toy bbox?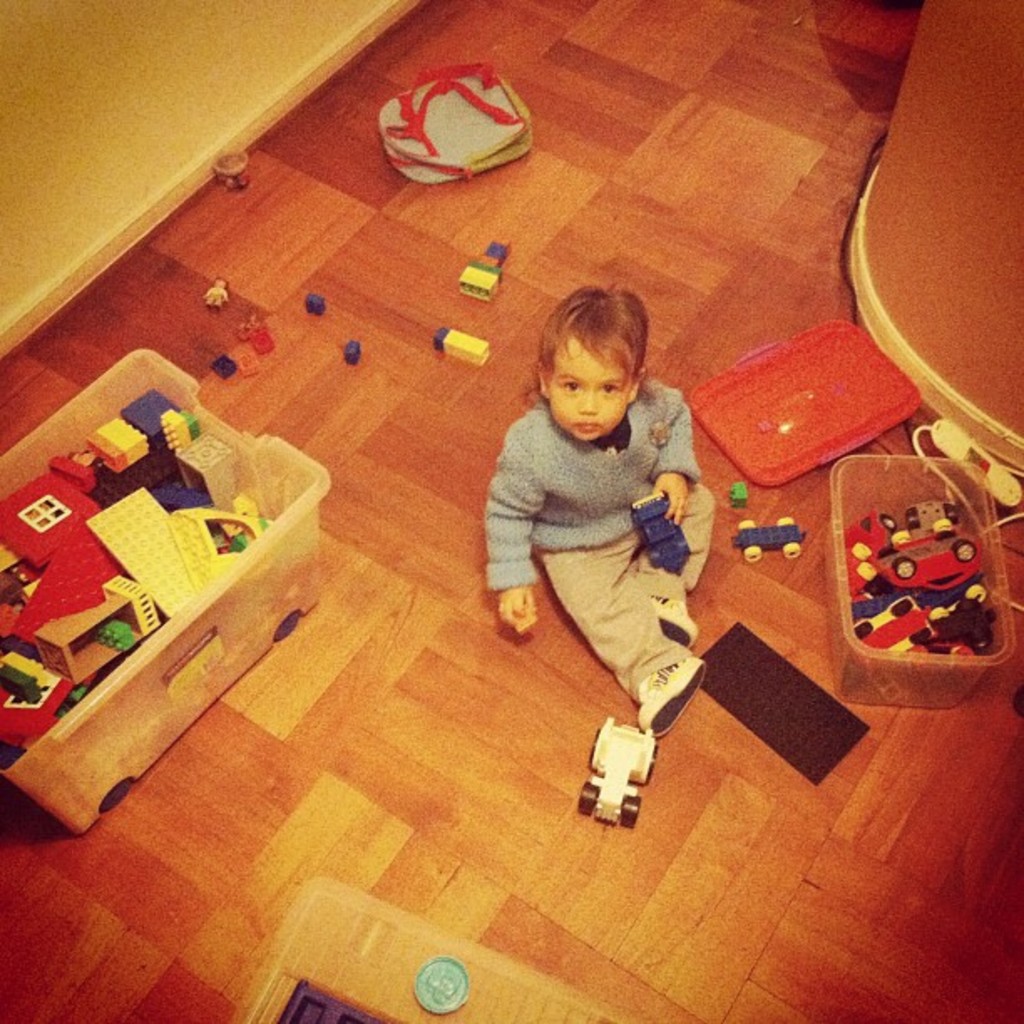
locate(736, 509, 808, 562)
